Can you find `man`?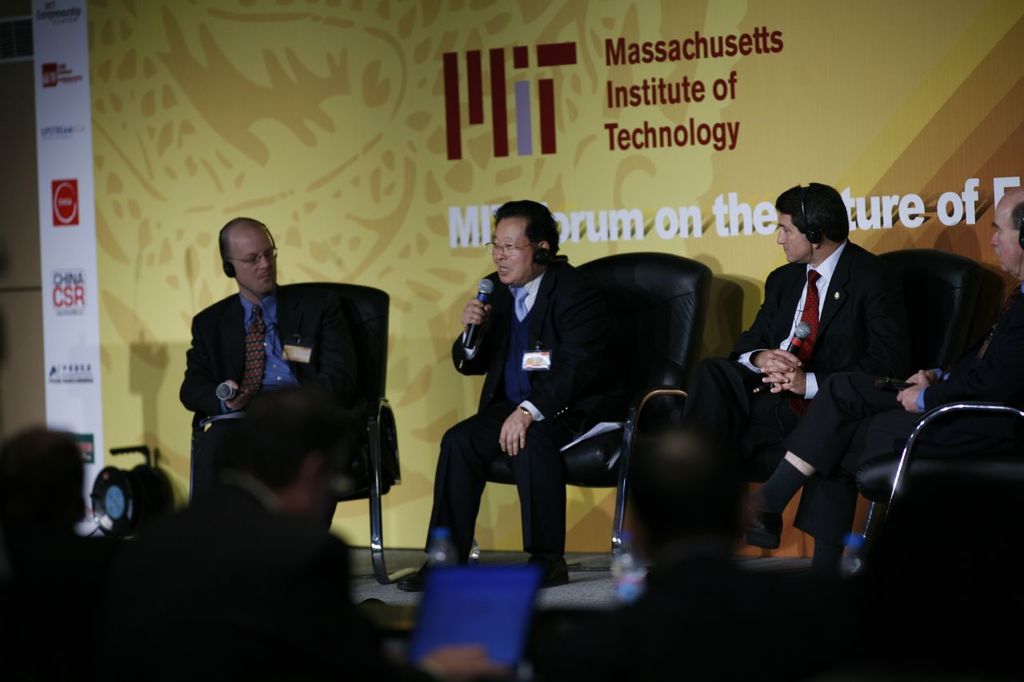
Yes, bounding box: [840,191,1023,562].
